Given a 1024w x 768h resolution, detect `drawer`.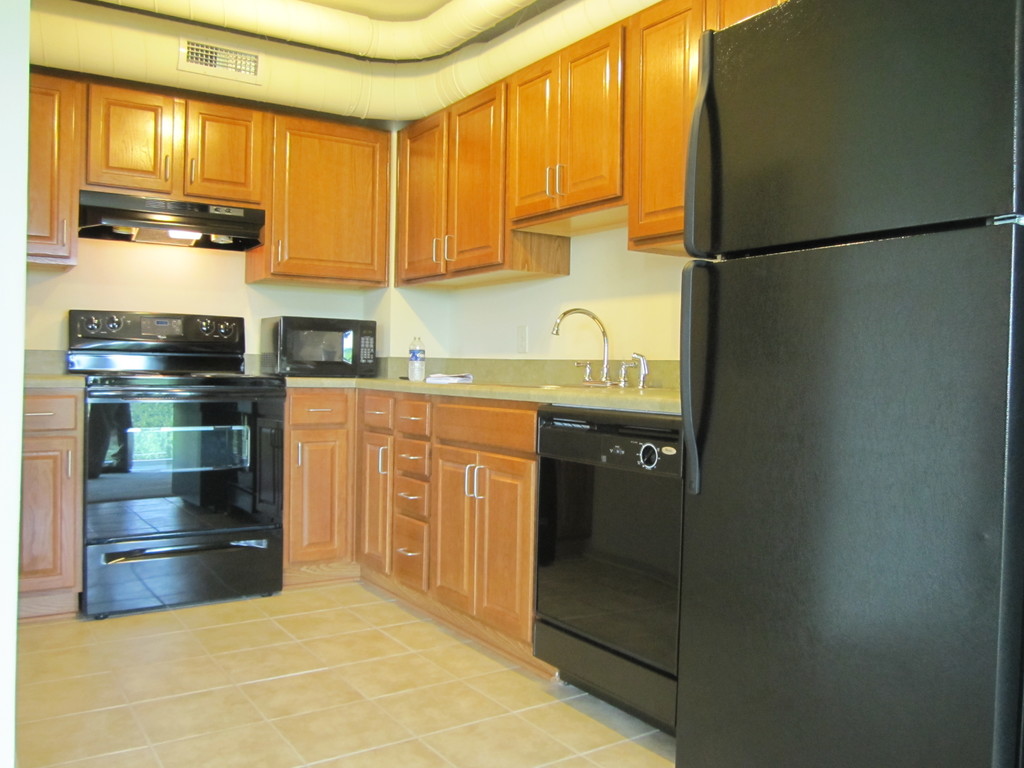
crop(392, 476, 431, 516).
